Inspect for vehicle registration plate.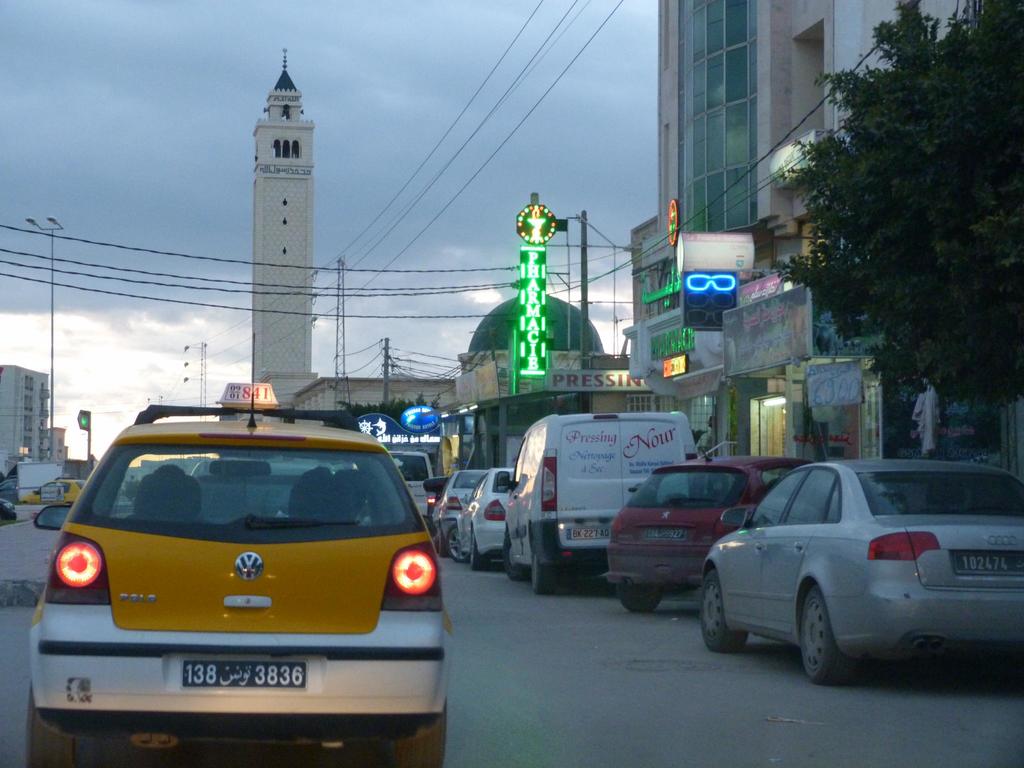
Inspection: <bbox>956, 554, 1023, 575</bbox>.
